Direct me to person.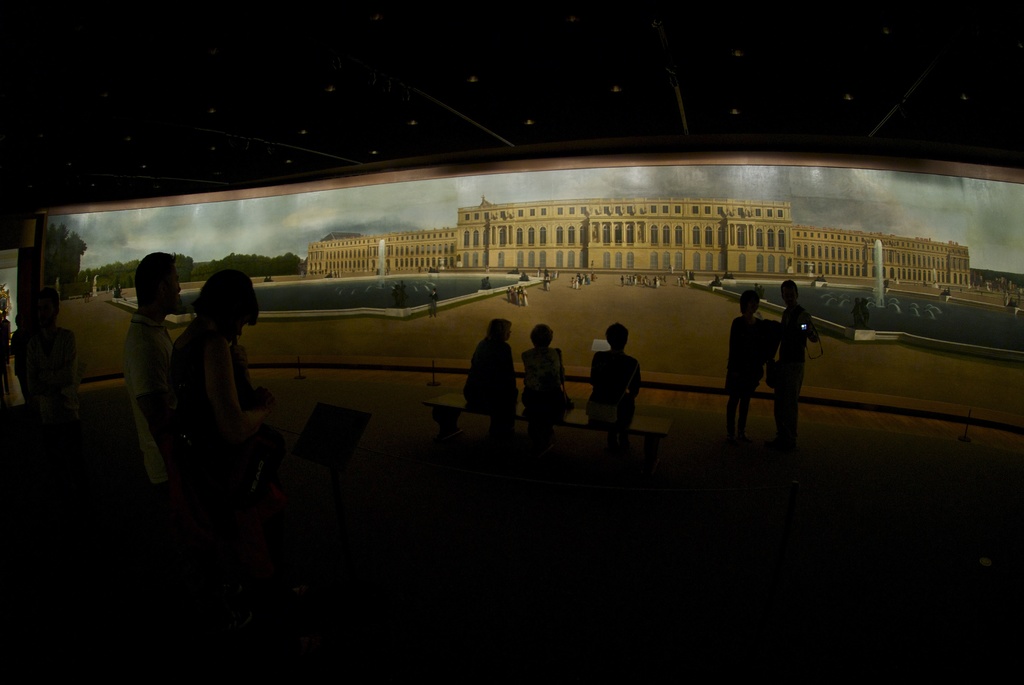
Direction: select_region(457, 317, 524, 437).
